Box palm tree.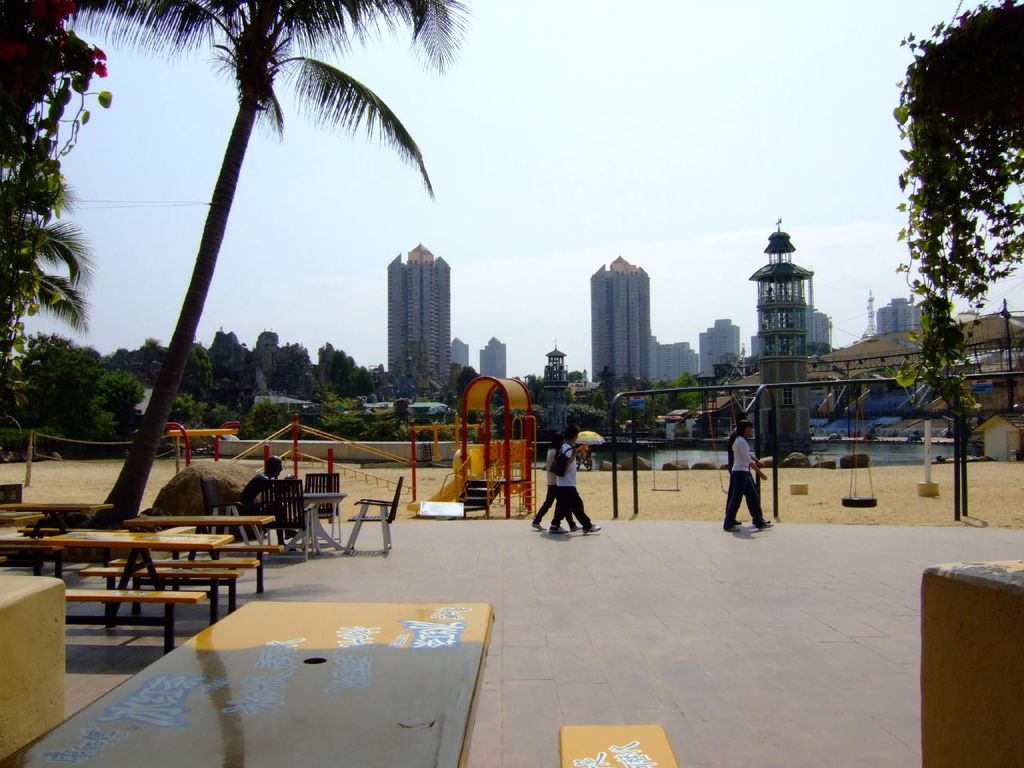
{"x1": 114, "y1": 0, "x2": 423, "y2": 546}.
